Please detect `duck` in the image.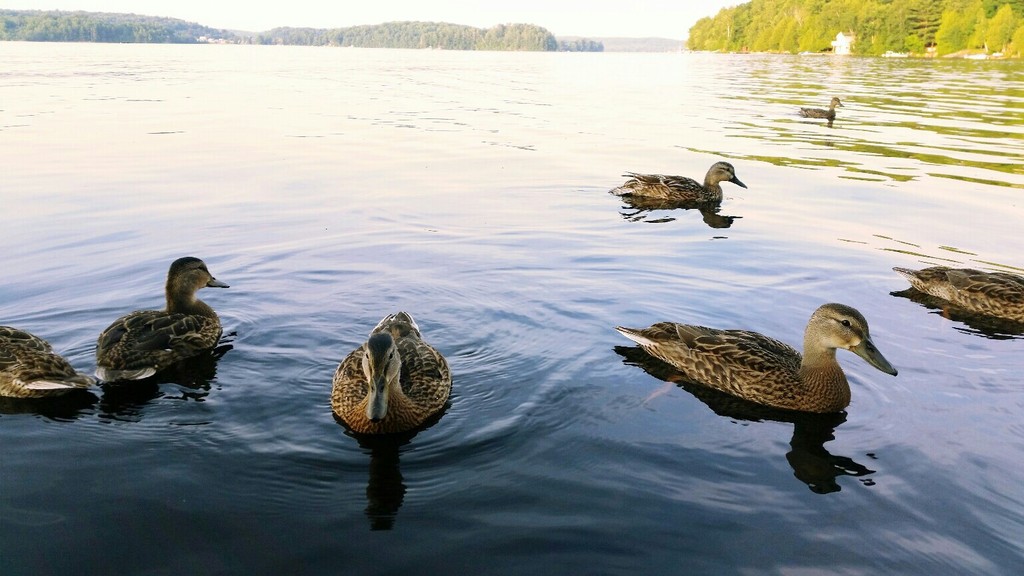
crop(790, 91, 852, 122).
